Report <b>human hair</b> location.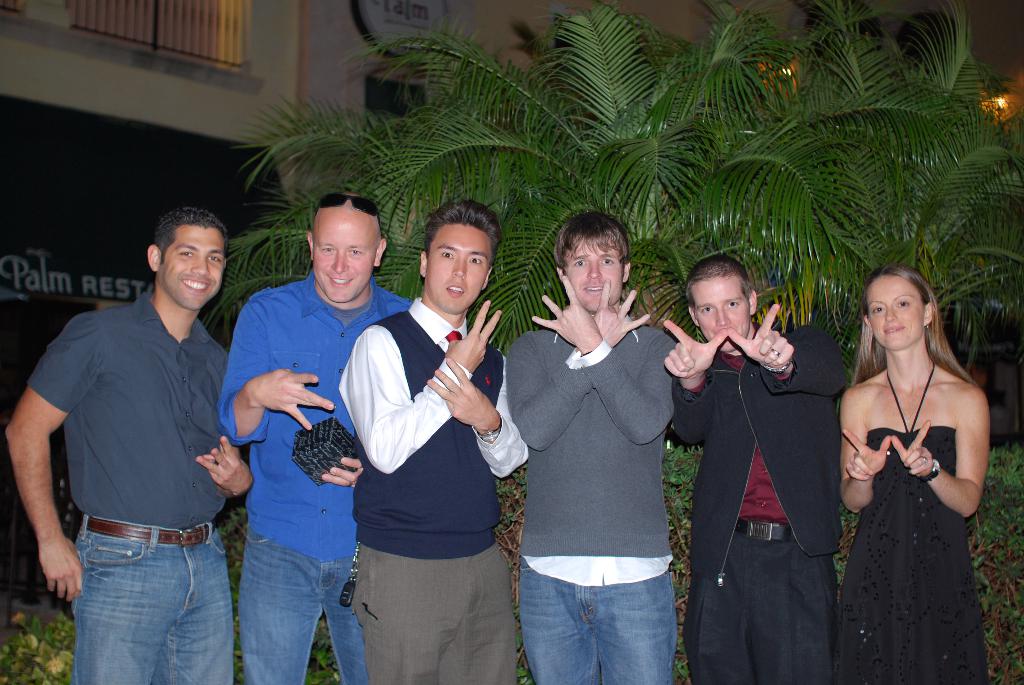
Report: {"left": 687, "top": 257, "right": 751, "bottom": 322}.
